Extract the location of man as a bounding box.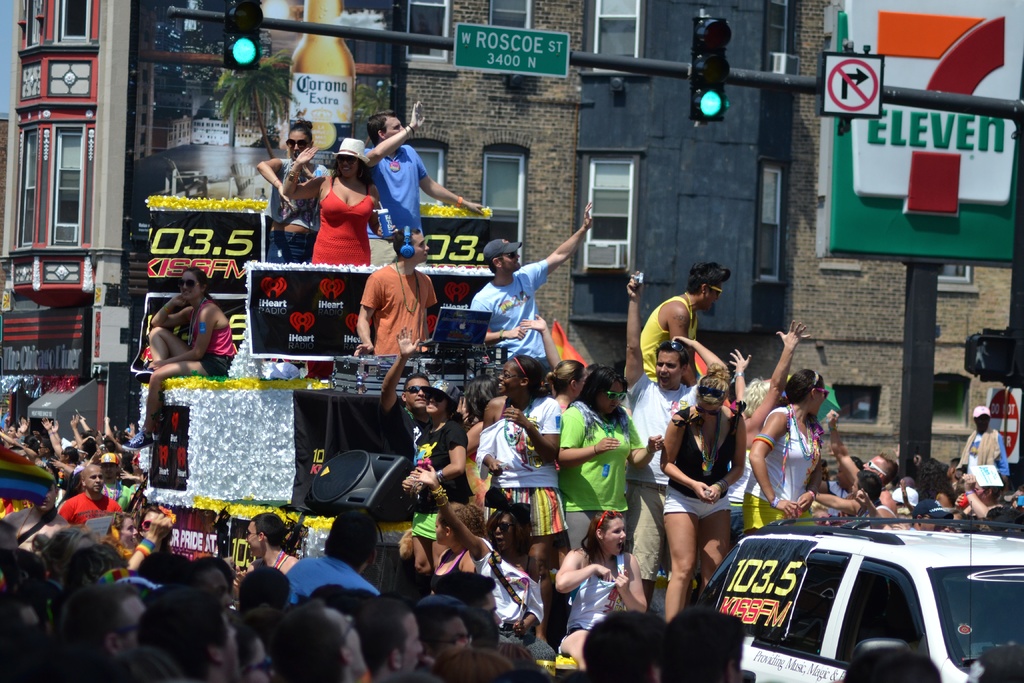
bbox(624, 258, 708, 609).
